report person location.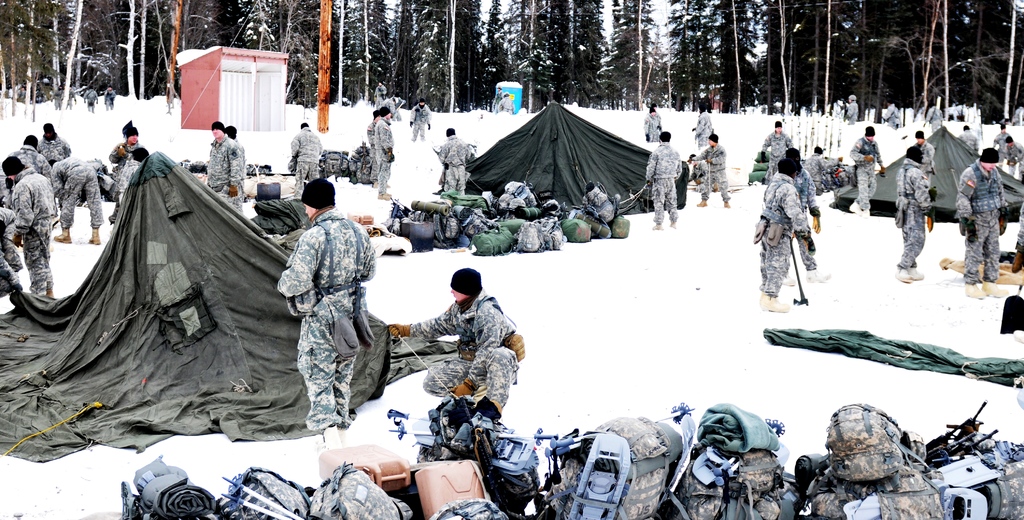
Report: {"left": 291, "top": 120, "right": 327, "bottom": 177}.
